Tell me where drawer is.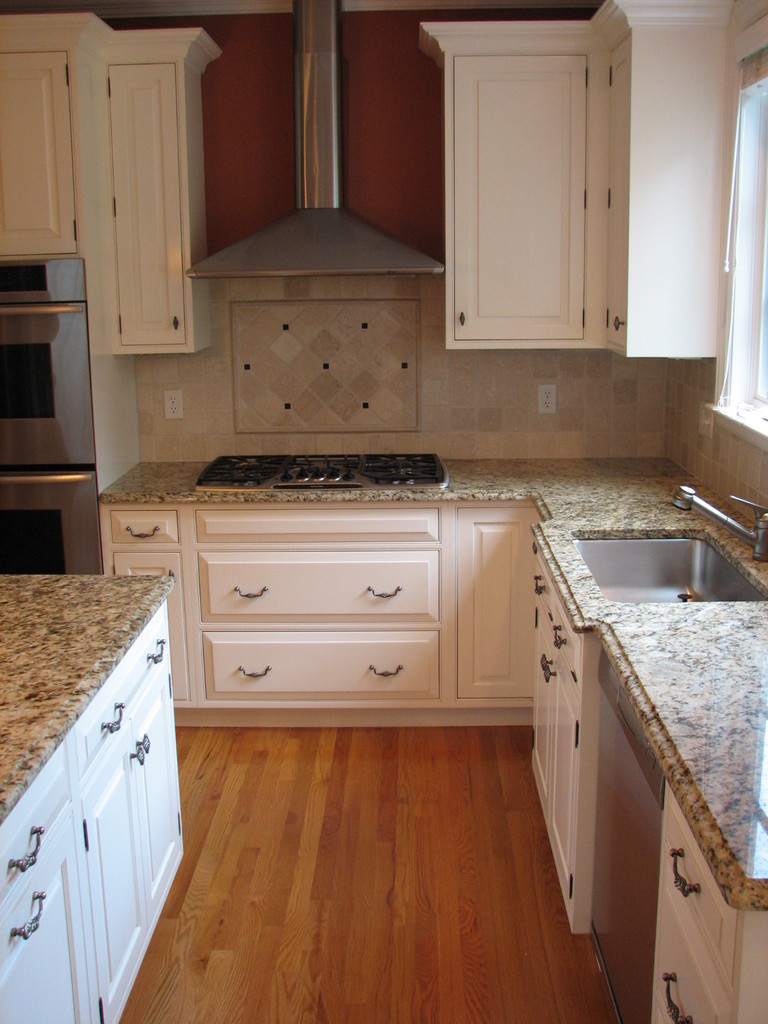
drawer is at select_region(647, 899, 737, 1023).
